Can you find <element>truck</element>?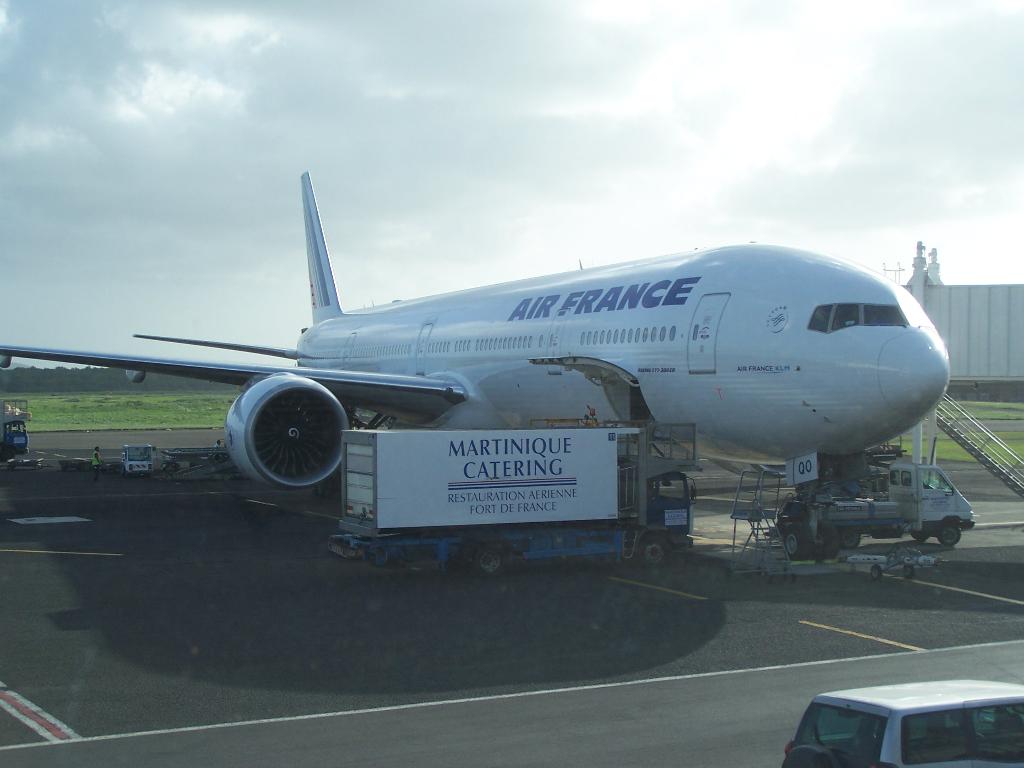
Yes, bounding box: left=332, top=422, right=693, bottom=577.
